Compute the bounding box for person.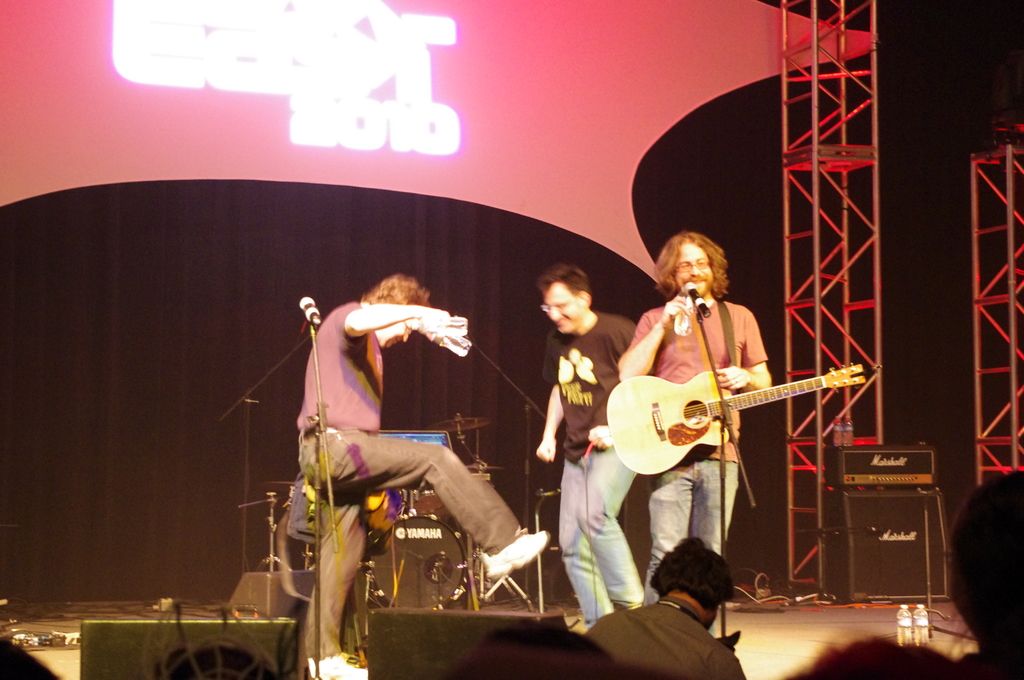
800:628:957:679.
